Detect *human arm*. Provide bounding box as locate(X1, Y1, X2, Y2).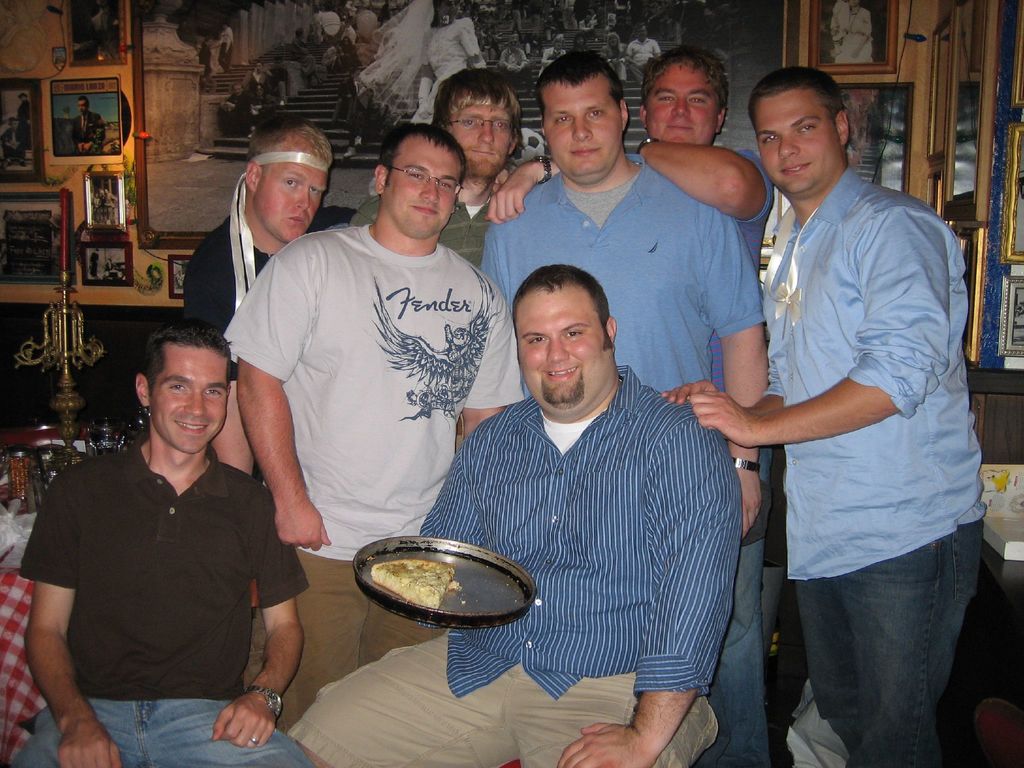
locate(211, 493, 314, 749).
